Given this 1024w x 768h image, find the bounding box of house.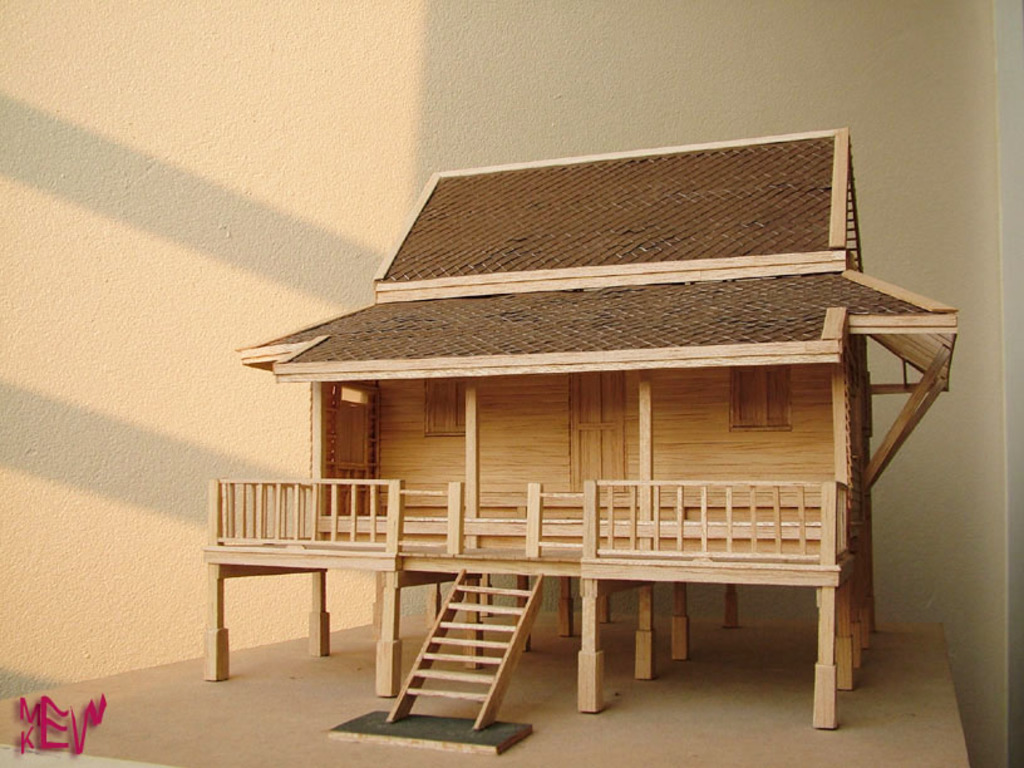
[201,129,954,730].
